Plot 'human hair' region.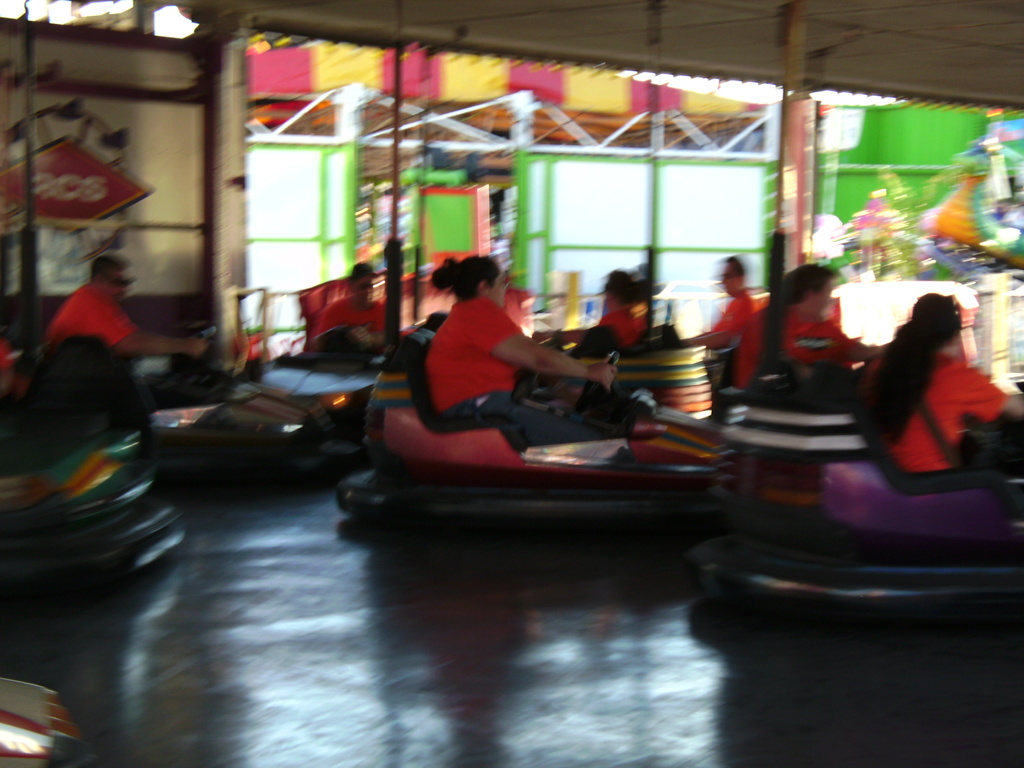
Plotted at x1=780, y1=263, x2=838, y2=303.
